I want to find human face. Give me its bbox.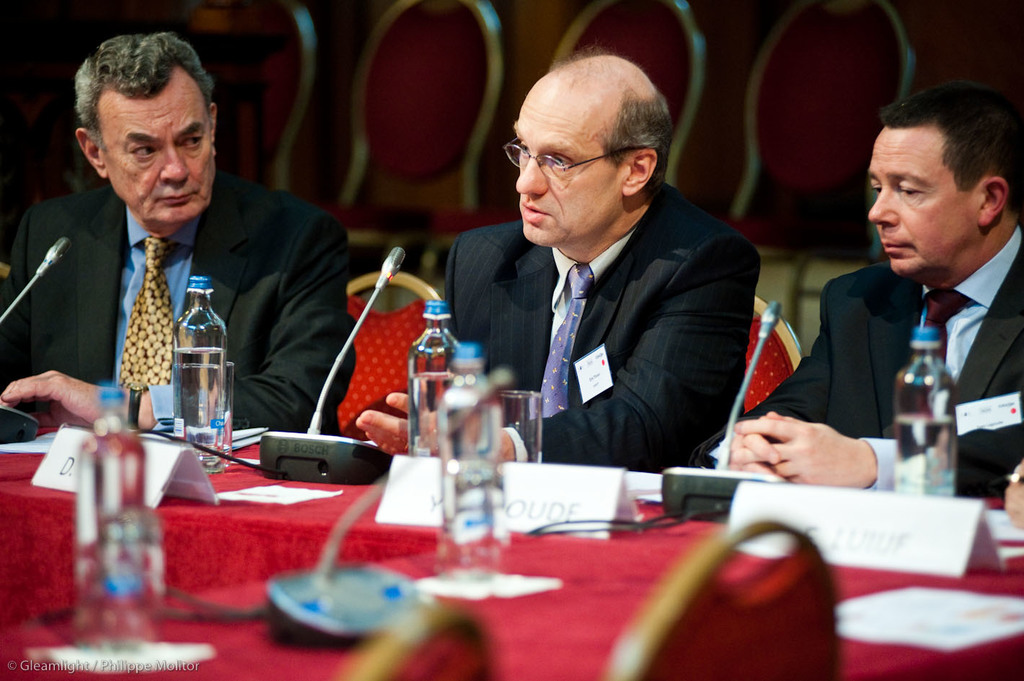
102/69/218/226.
